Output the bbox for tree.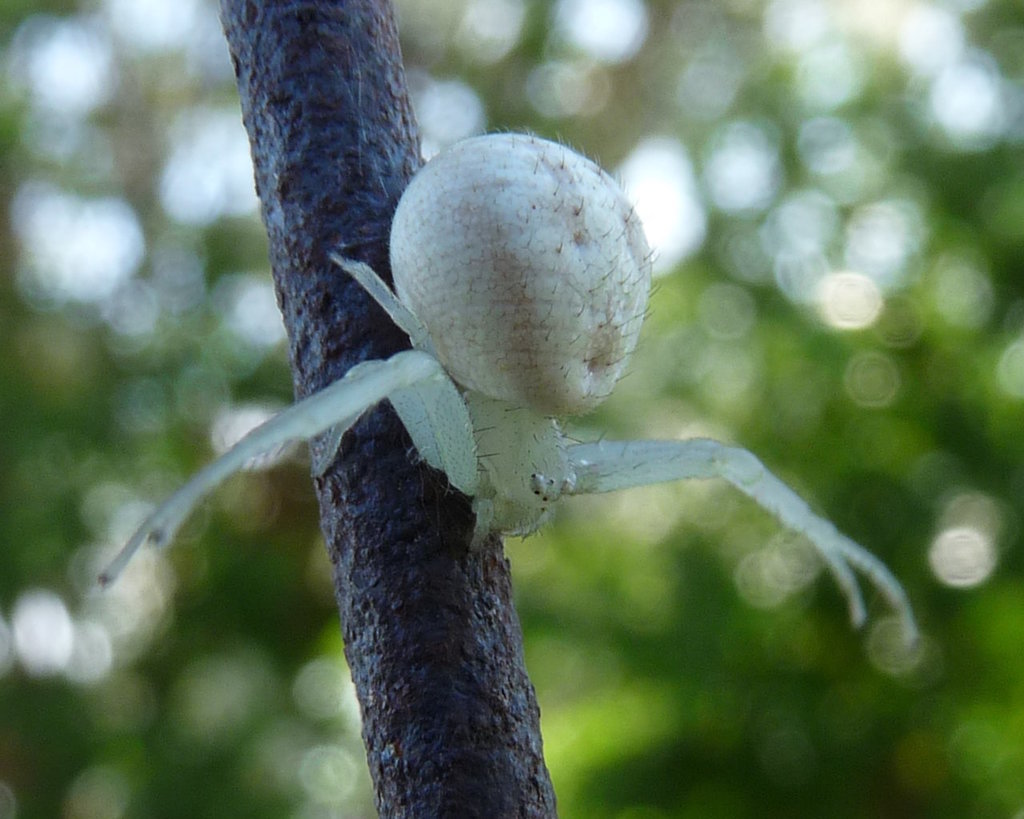
(x1=275, y1=0, x2=534, y2=807).
